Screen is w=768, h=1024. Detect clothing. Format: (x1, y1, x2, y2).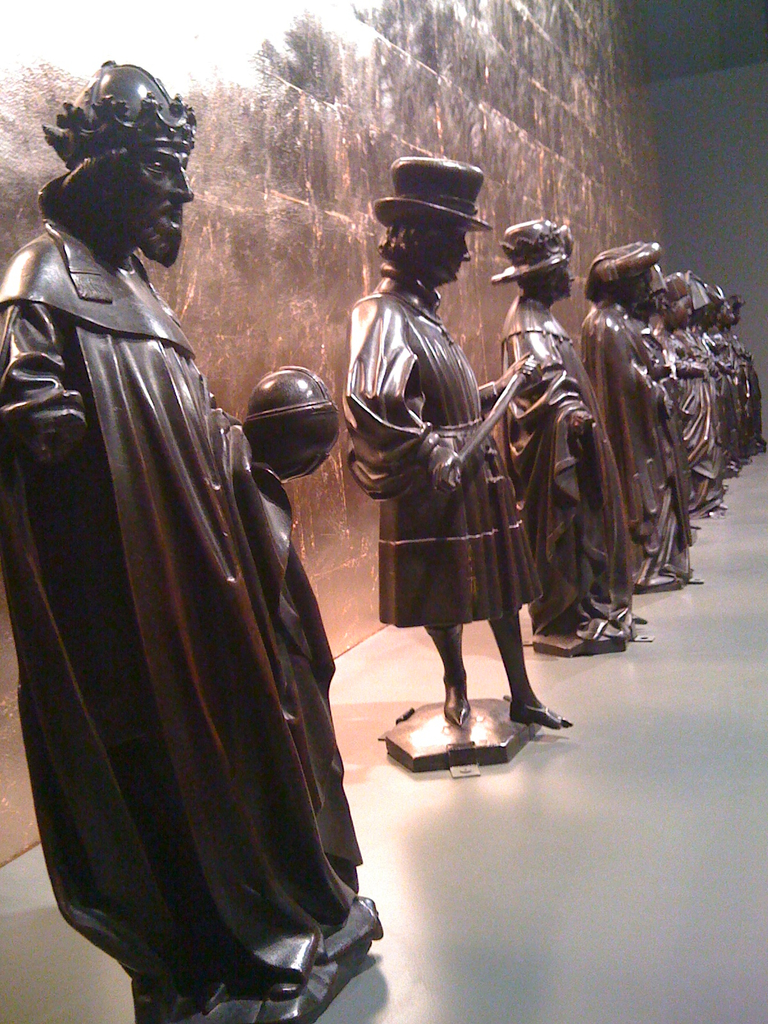
(587, 314, 696, 574).
